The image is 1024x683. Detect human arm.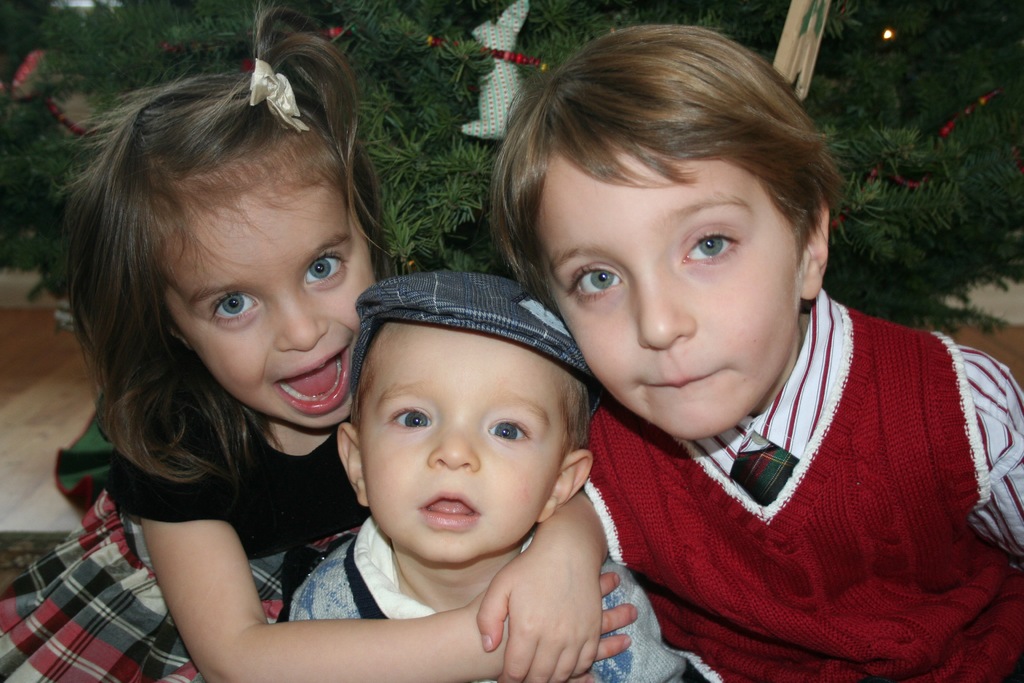
Detection: [476,472,620,678].
